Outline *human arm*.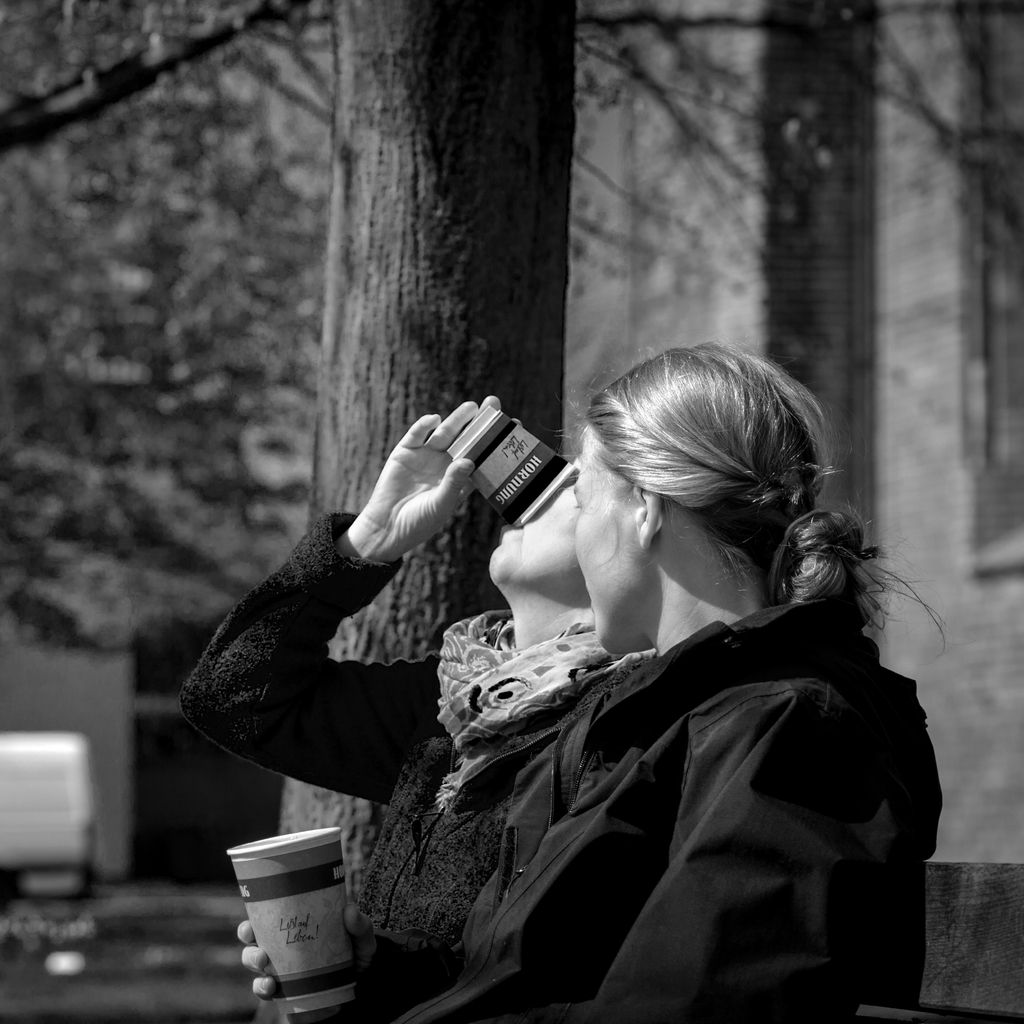
Outline: (x1=508, y1=685, x2=907, y2=1023).
